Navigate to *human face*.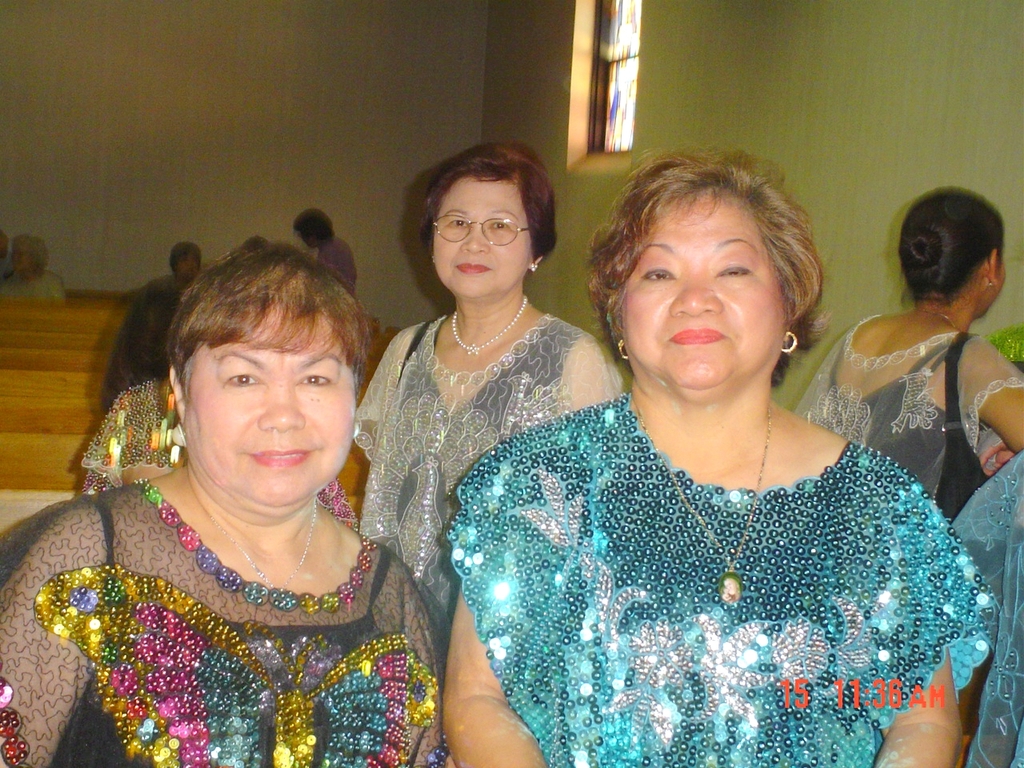
Navigation target: BBox(184, 306, 360, 506).
